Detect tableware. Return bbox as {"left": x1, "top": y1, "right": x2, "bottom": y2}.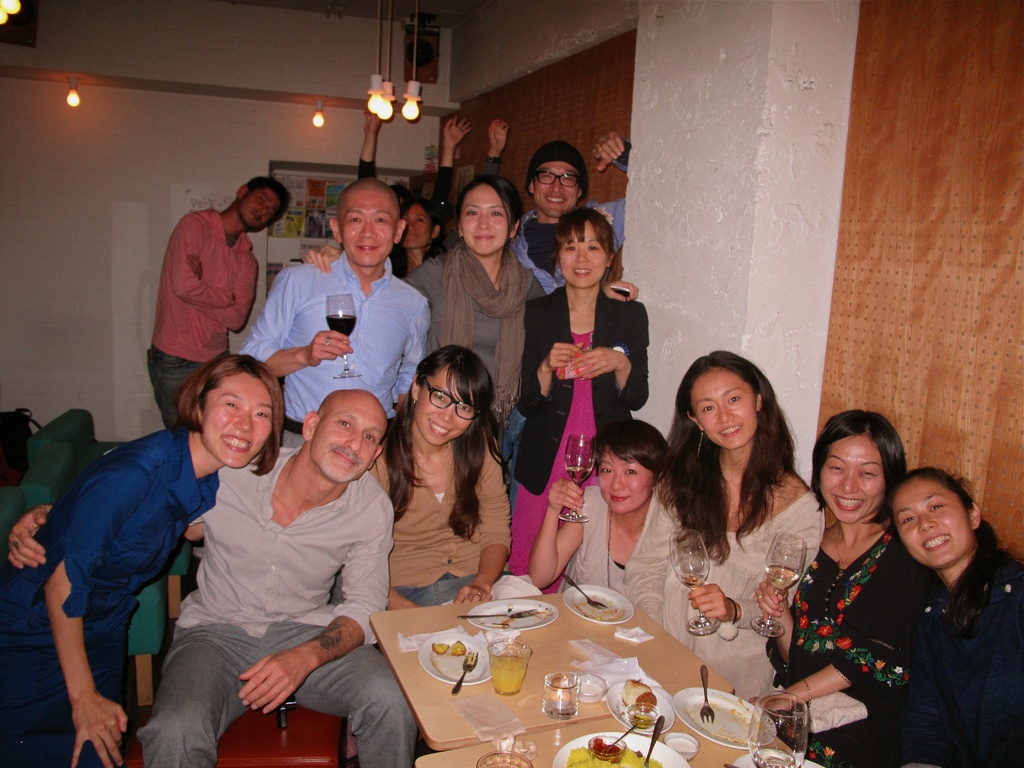
{"left": 467, "top": 598, "right": 561, "bottom": 632}.
